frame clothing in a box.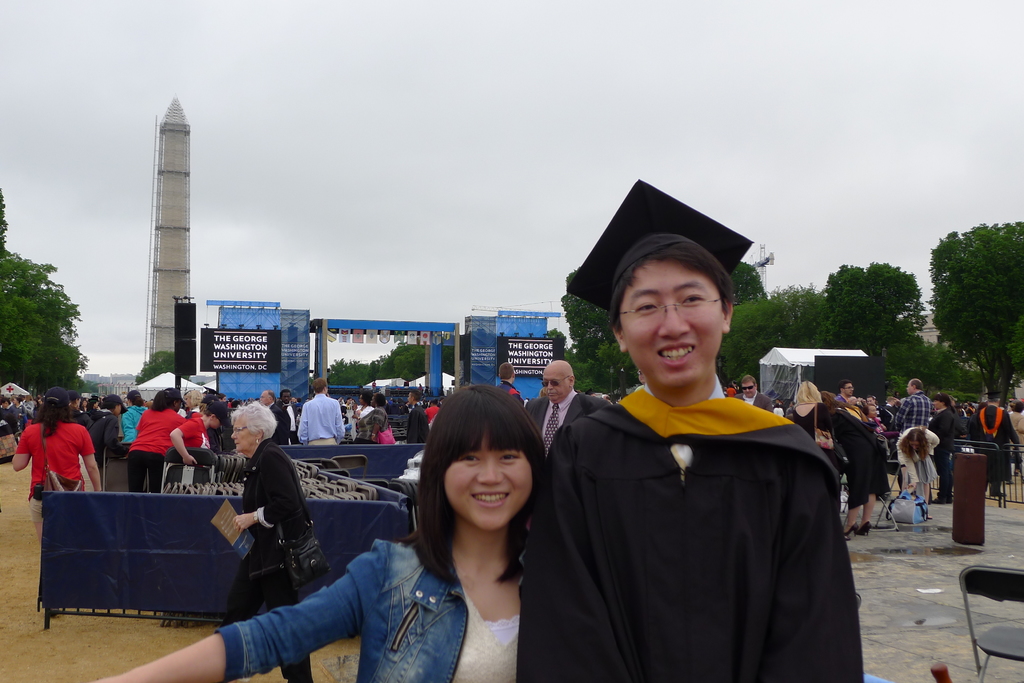
<box>289,399,299,426</box>.
